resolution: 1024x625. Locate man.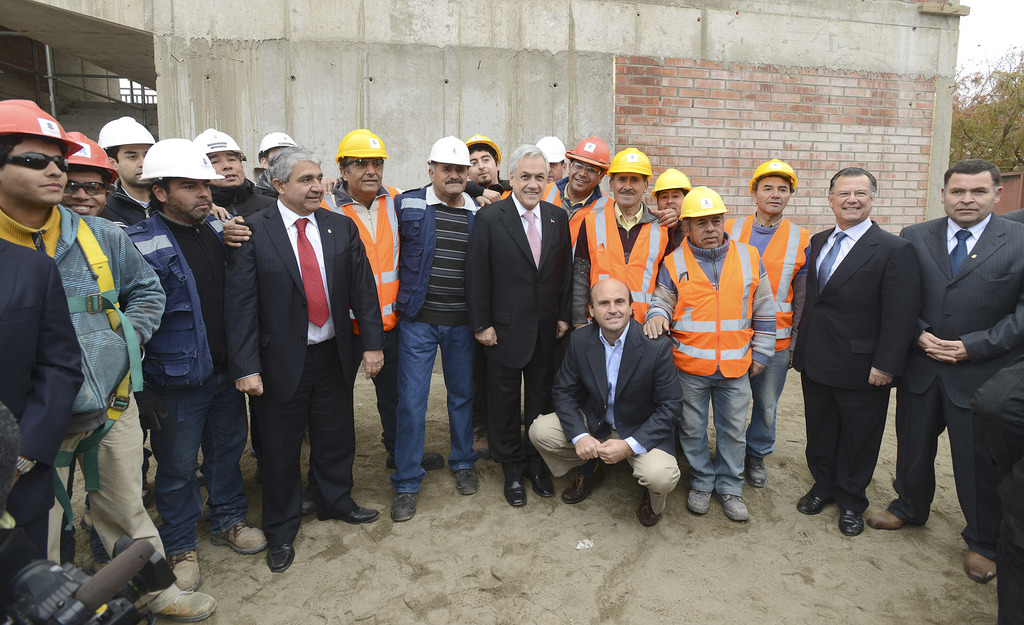
[720,157,815,487].
